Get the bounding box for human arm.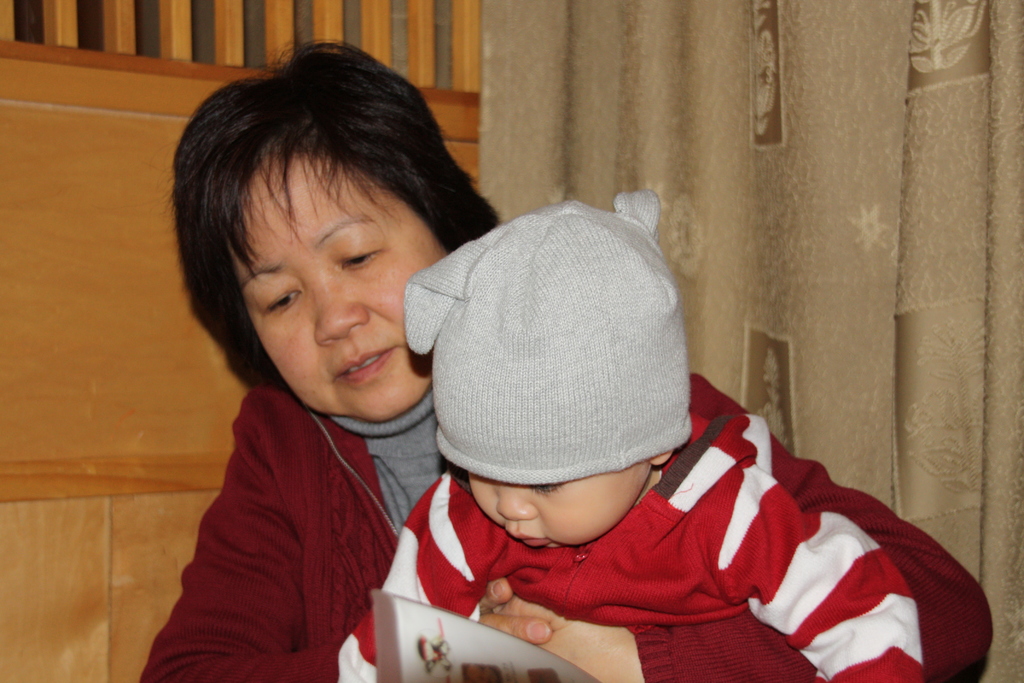
[491, 372, 993, 682].
